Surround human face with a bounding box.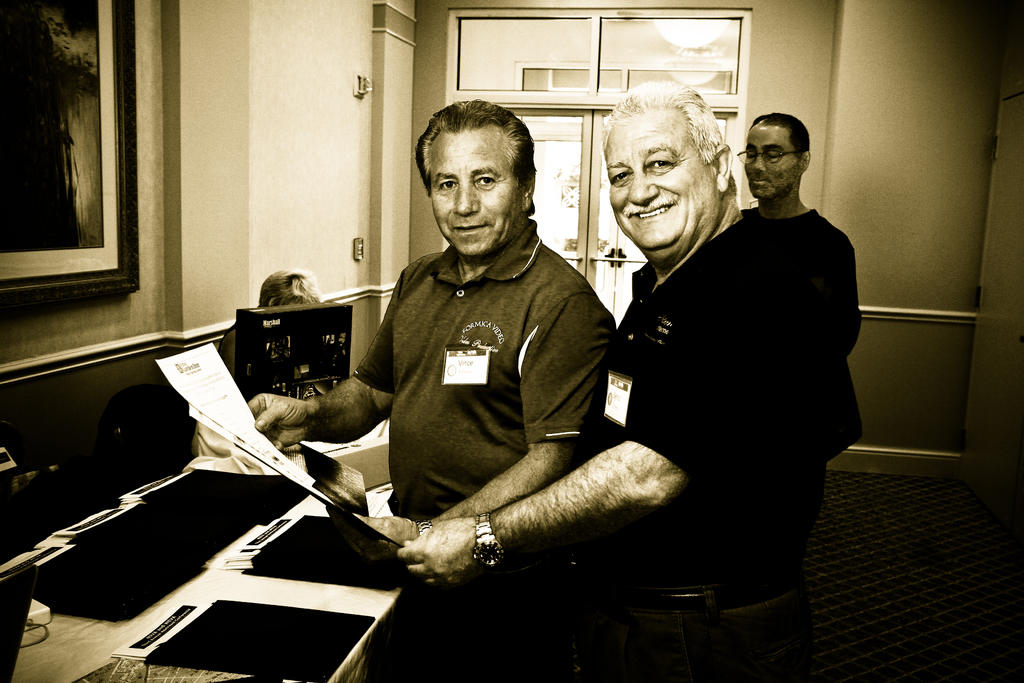
<bbox>745, 128, 797, 197</bbox>.
